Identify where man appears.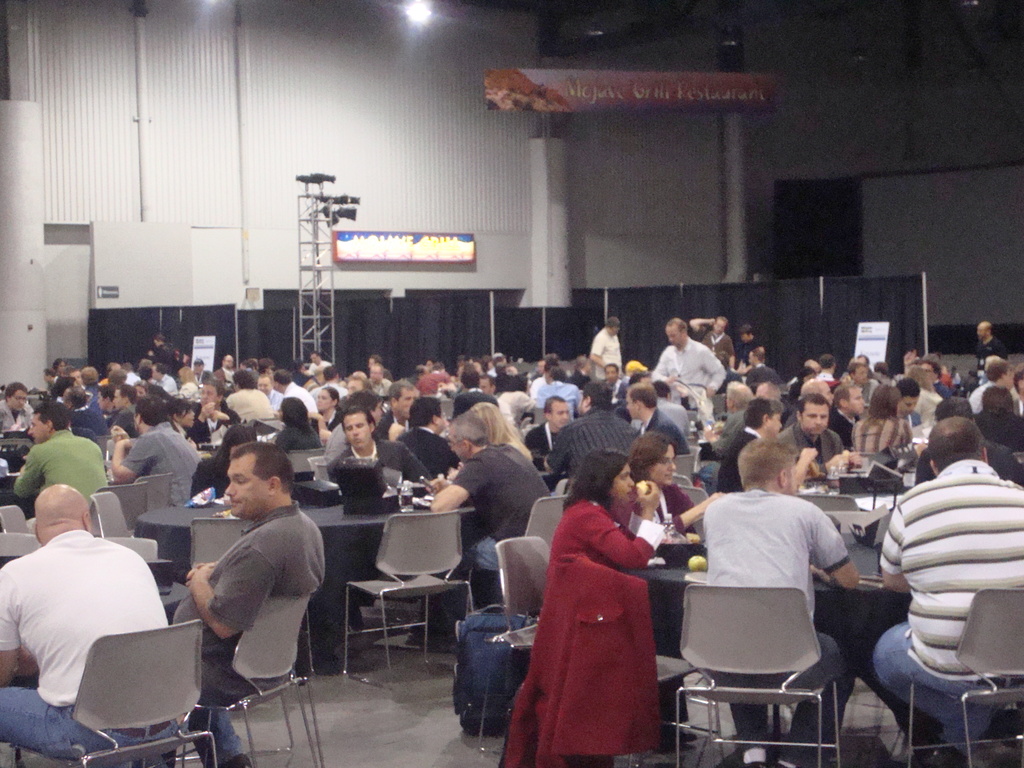
Appears at region(700, 433, 852, 767).
